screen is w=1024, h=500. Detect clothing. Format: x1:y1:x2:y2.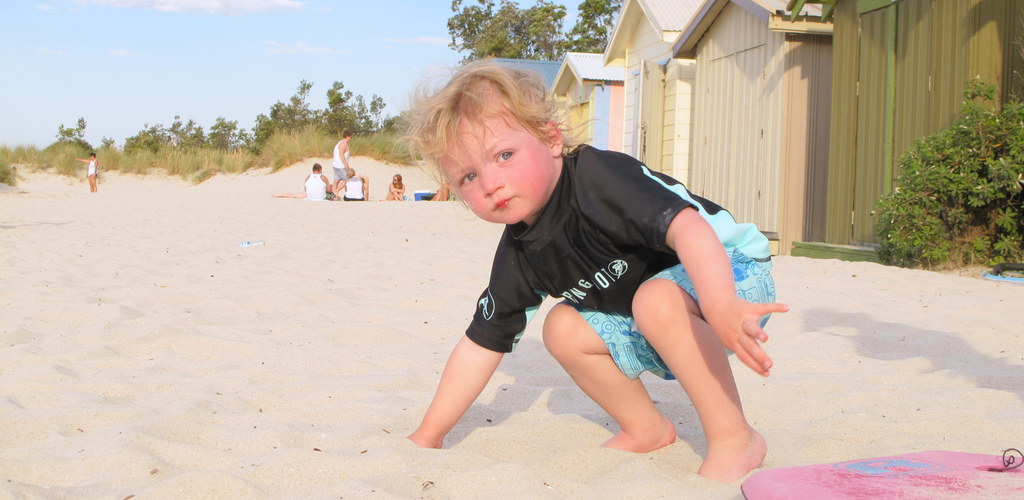
303:173:326:200.
